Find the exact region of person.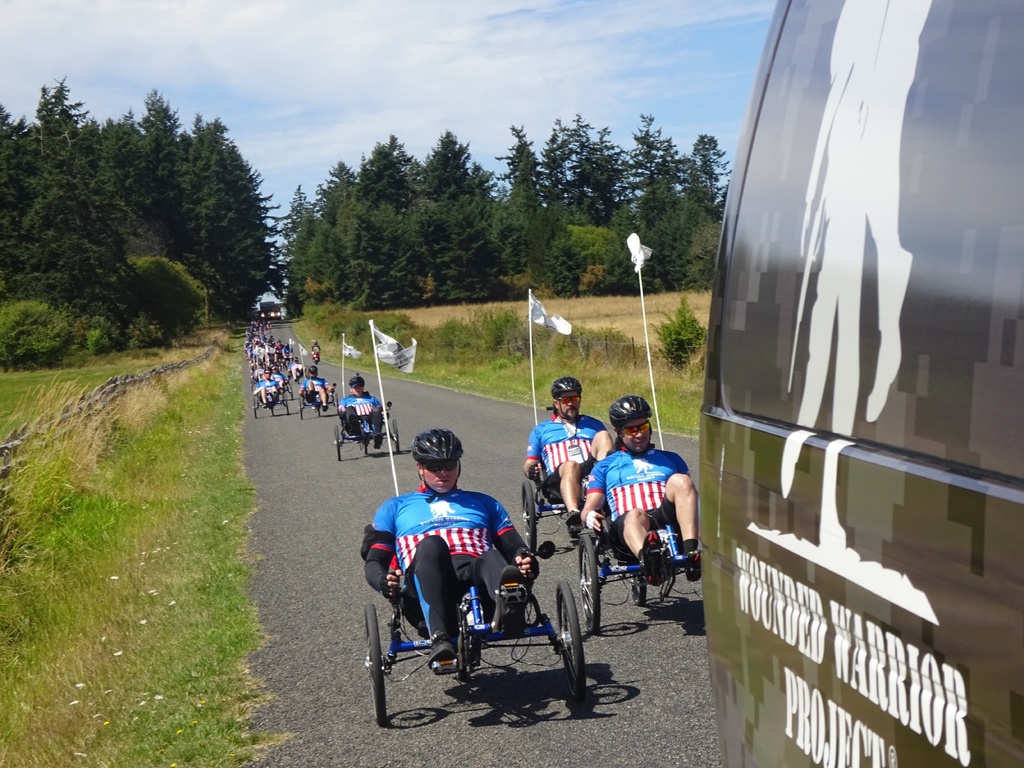
Exact region: <box>601,412,689,664</box>.
